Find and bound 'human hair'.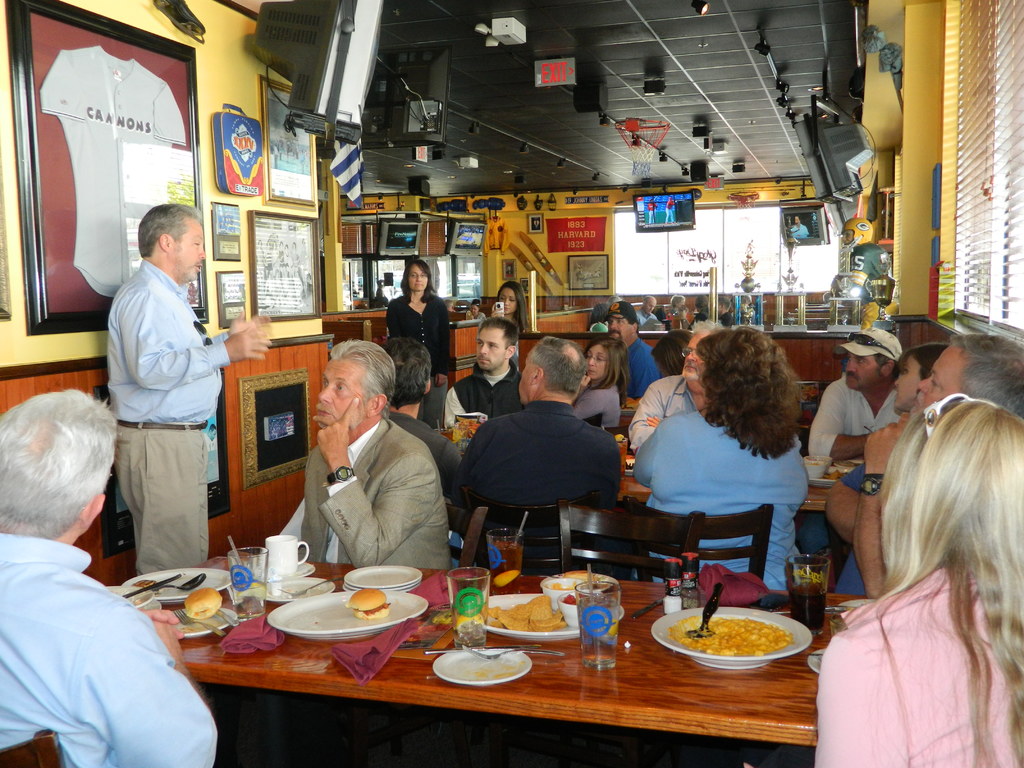
Bound: [x1=401, y1=250, x2=435, y2=298].
